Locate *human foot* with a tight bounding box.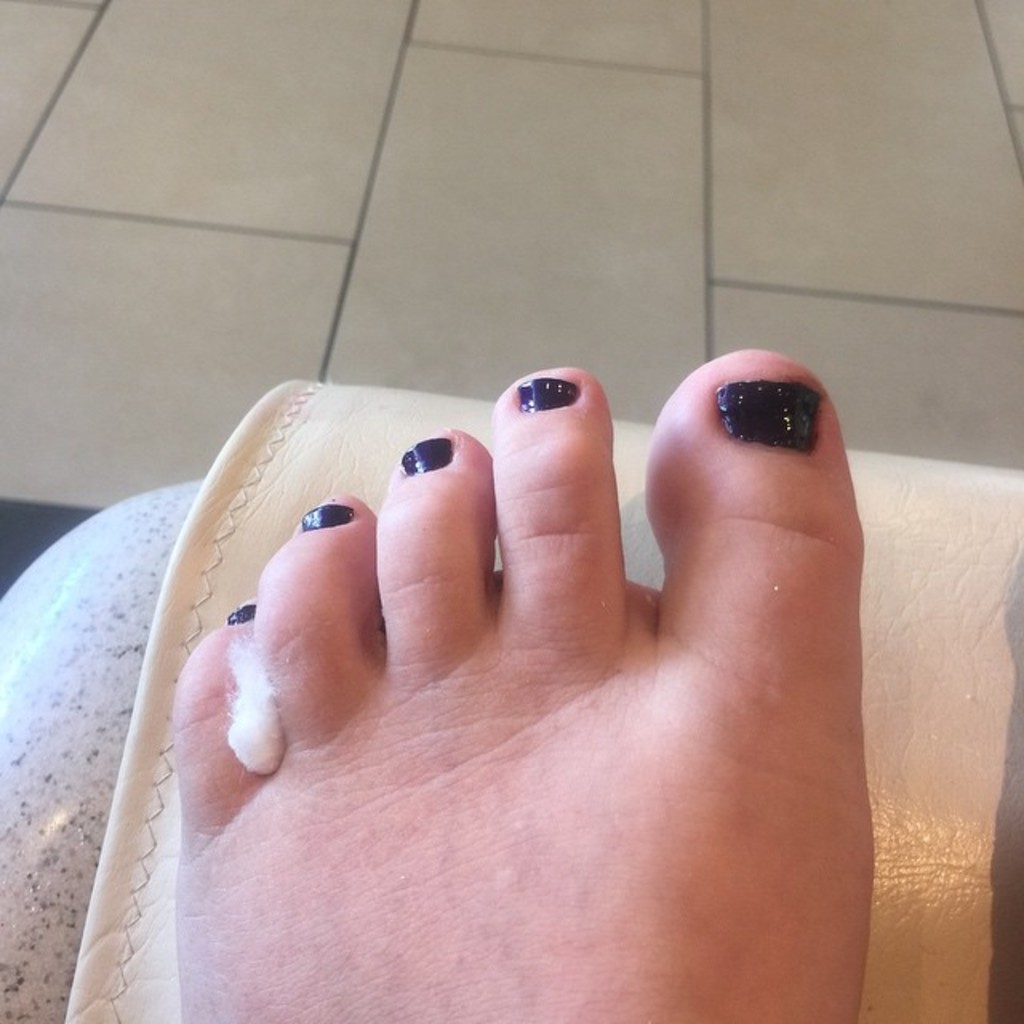
bbox(174, 339, 875, 1022).
